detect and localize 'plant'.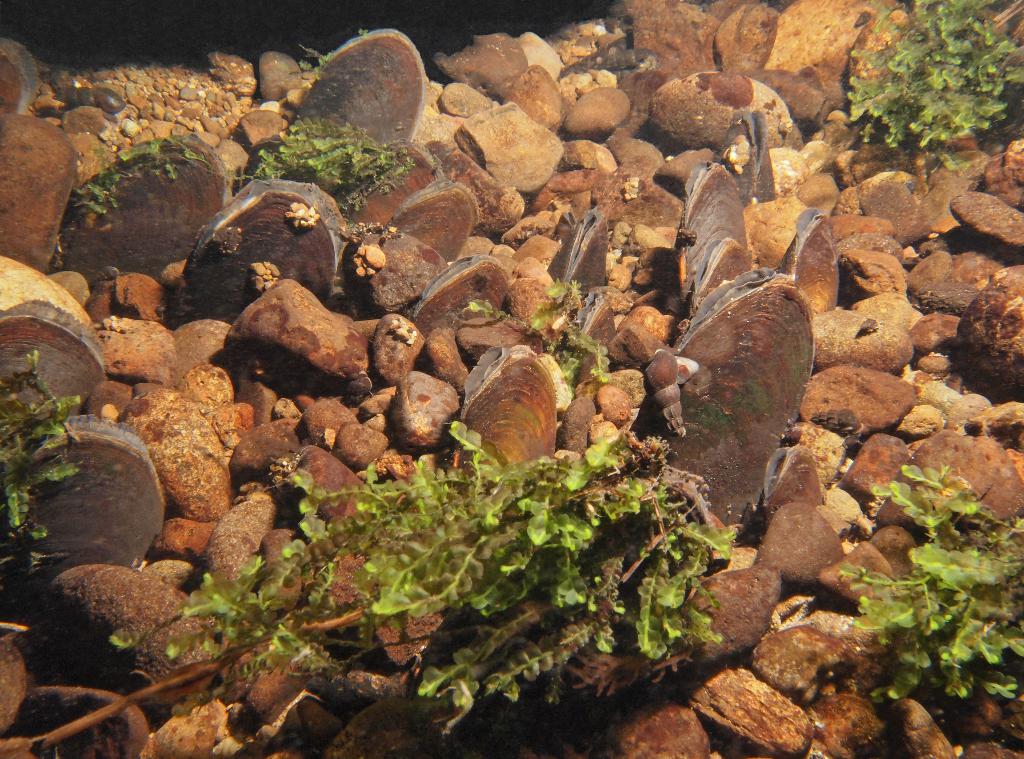
Localized at [841, 0, 1023, 179].
